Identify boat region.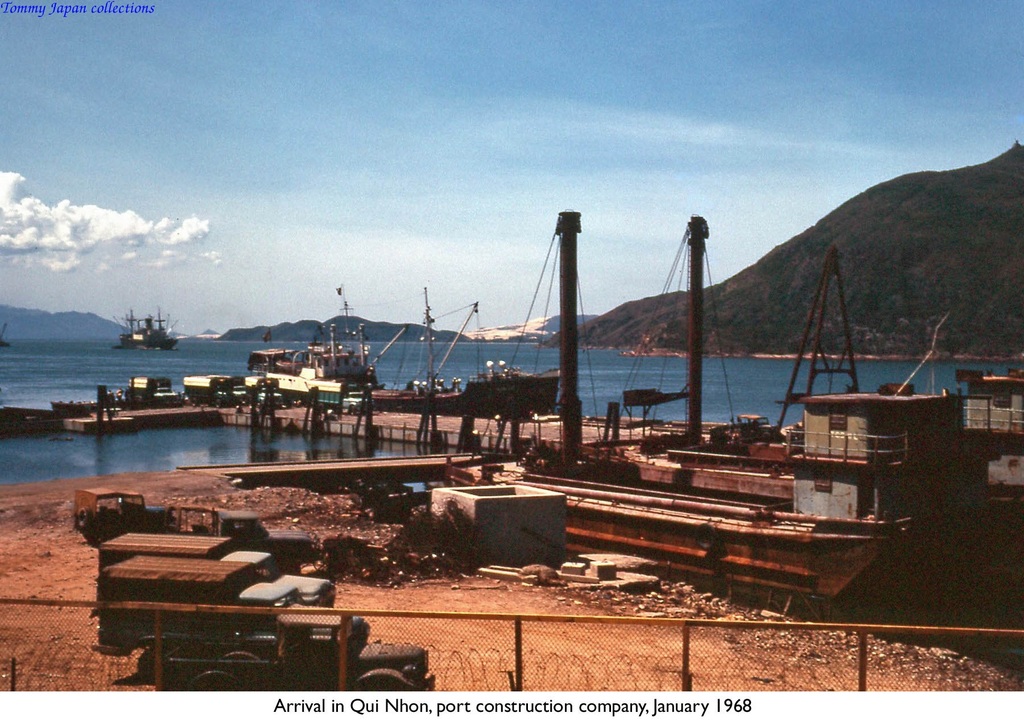
Region: box=[111, 305, 179, 347].
